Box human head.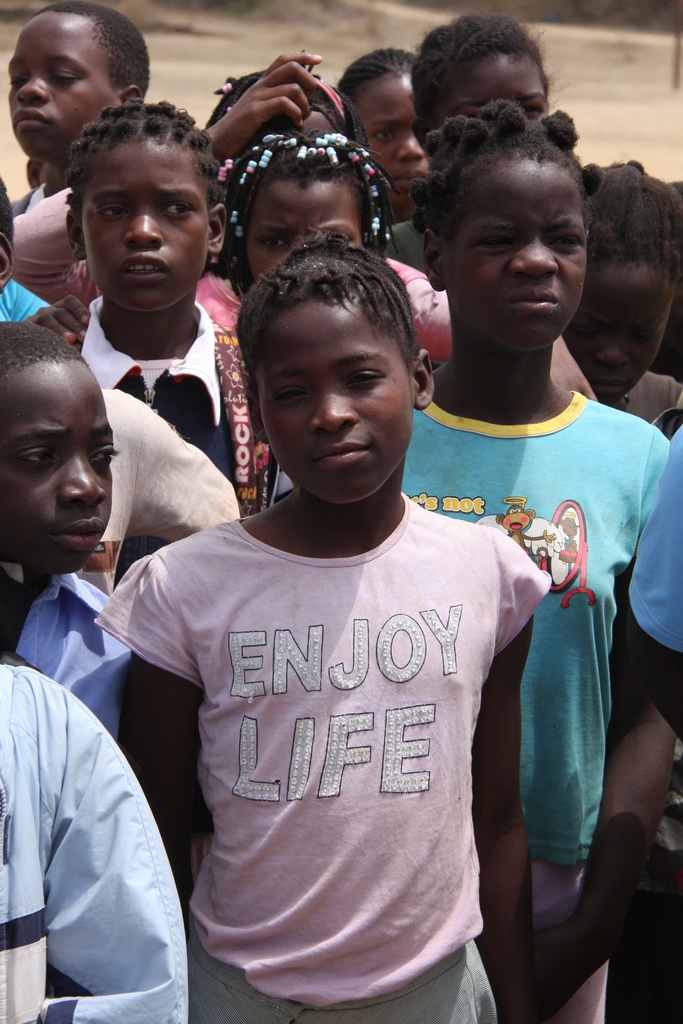
(235, 259, 425, 454).
